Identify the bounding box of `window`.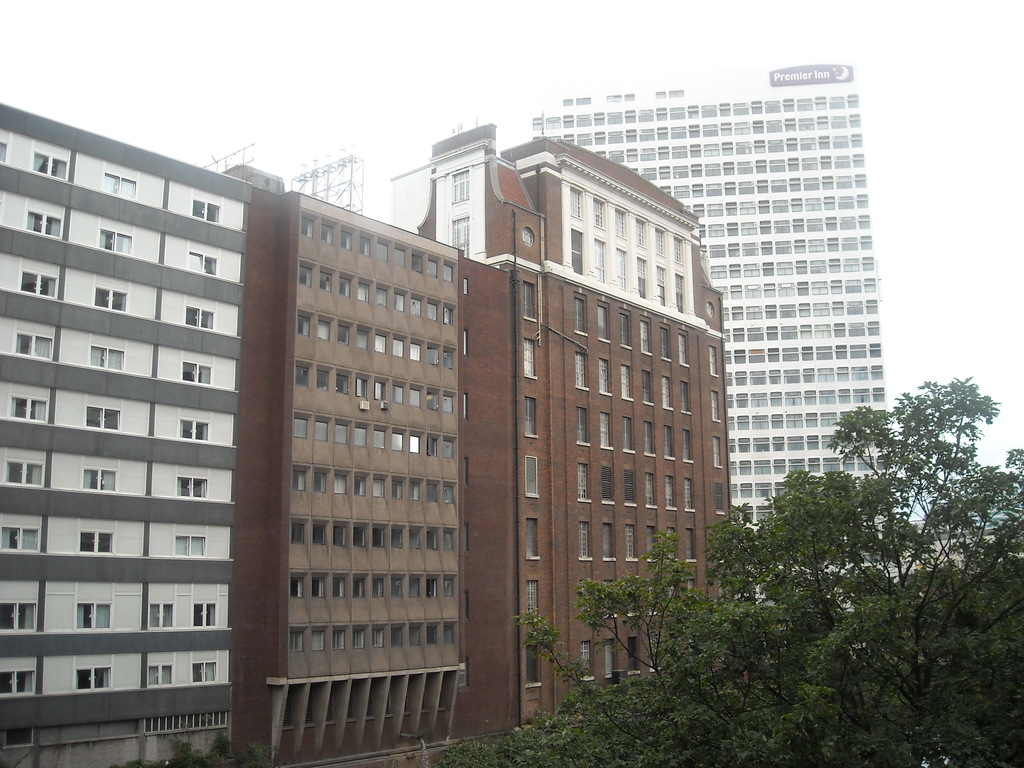
left=522, top=227, right=534, bottom=246.
